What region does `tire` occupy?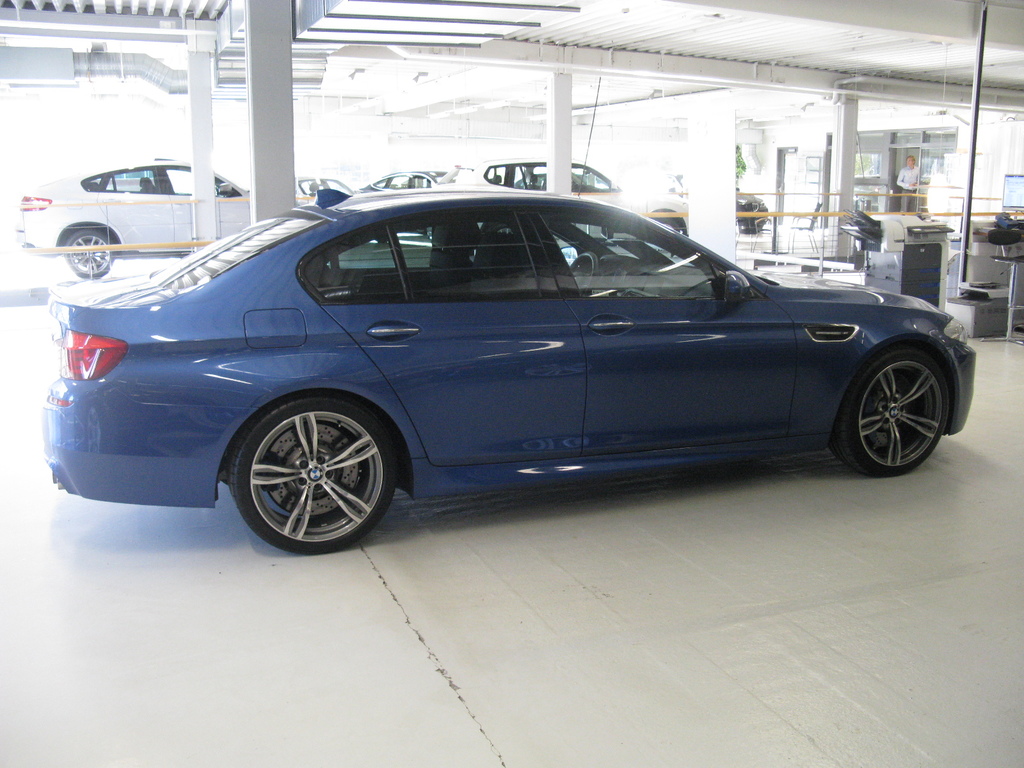
(829,338,956,479).
